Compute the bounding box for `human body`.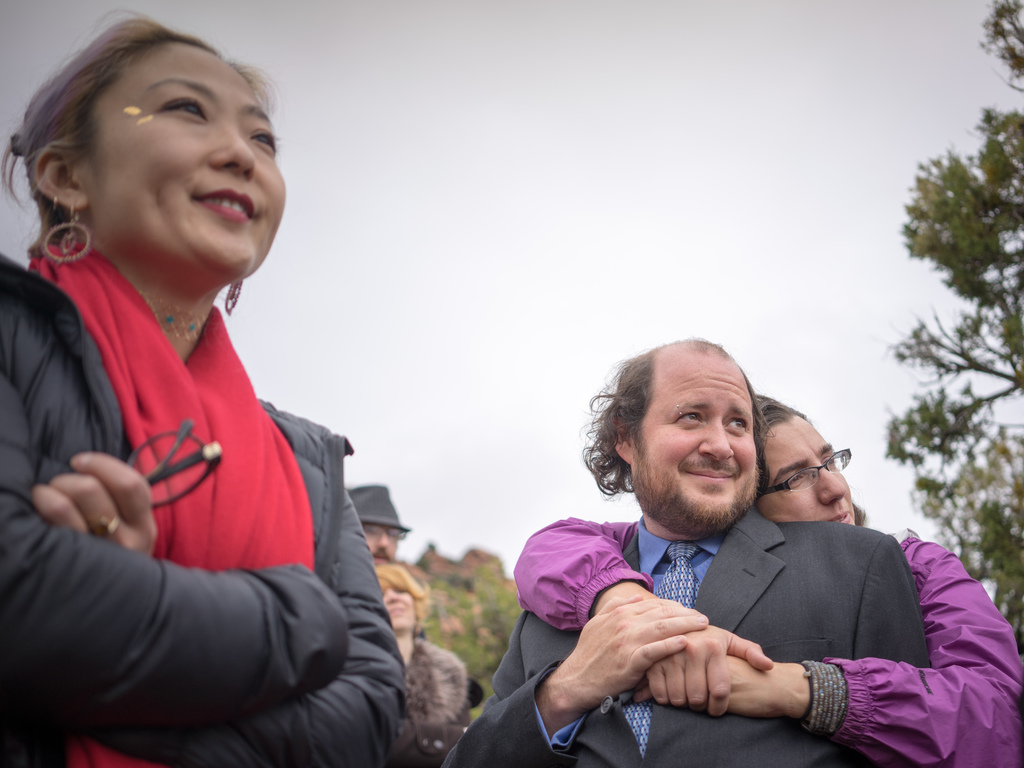
1,65,437,767.
